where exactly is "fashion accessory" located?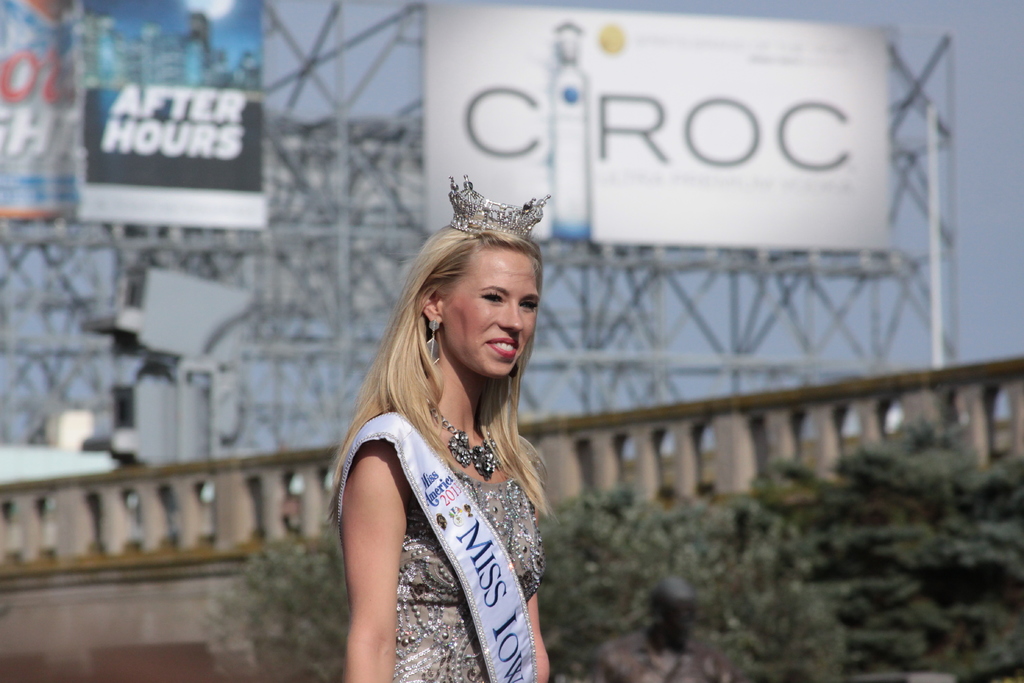
Its bounding box is [left=426, top=319, right=440, bottom=365].
